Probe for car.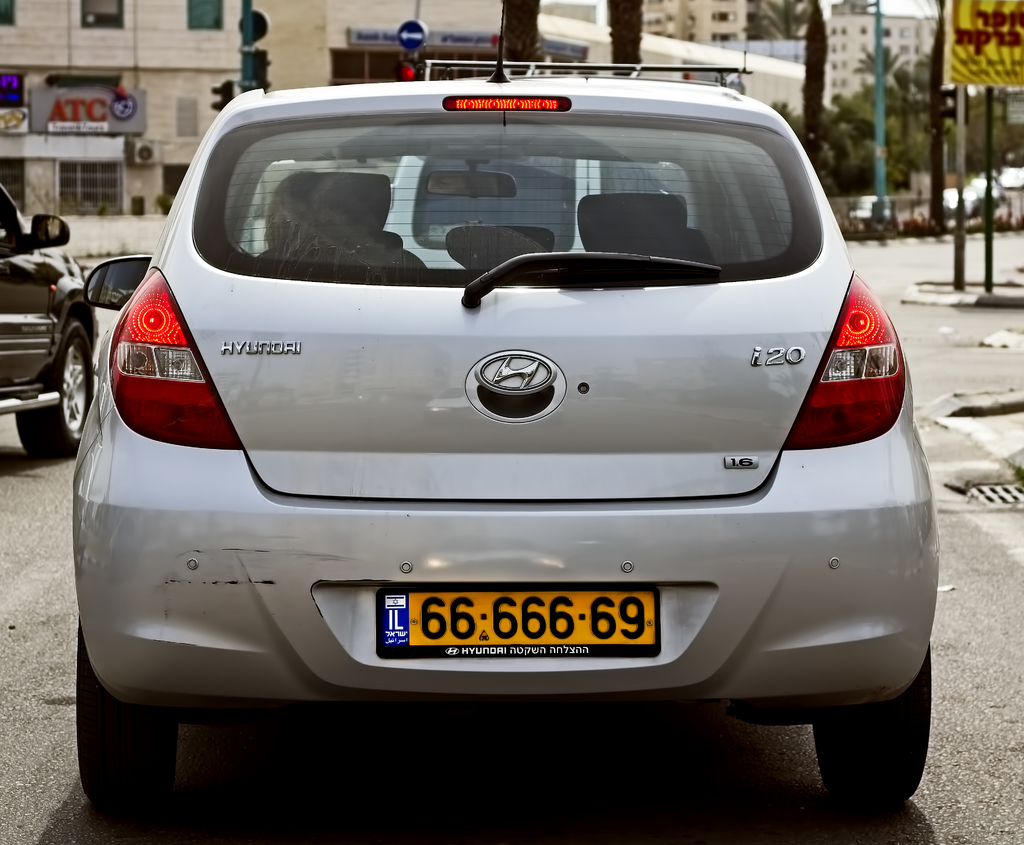
Probe result: Rect(77, 0, 941, 812).
